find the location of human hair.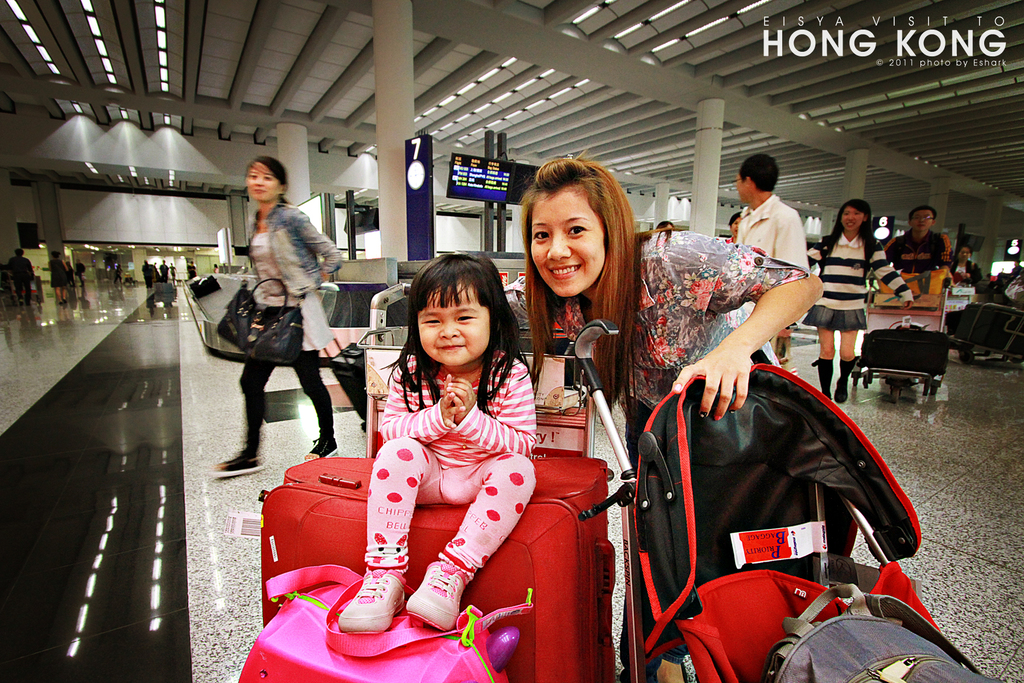
Location: {"left": 248, "top": 160, "right": 285, "bottom": 201}.
